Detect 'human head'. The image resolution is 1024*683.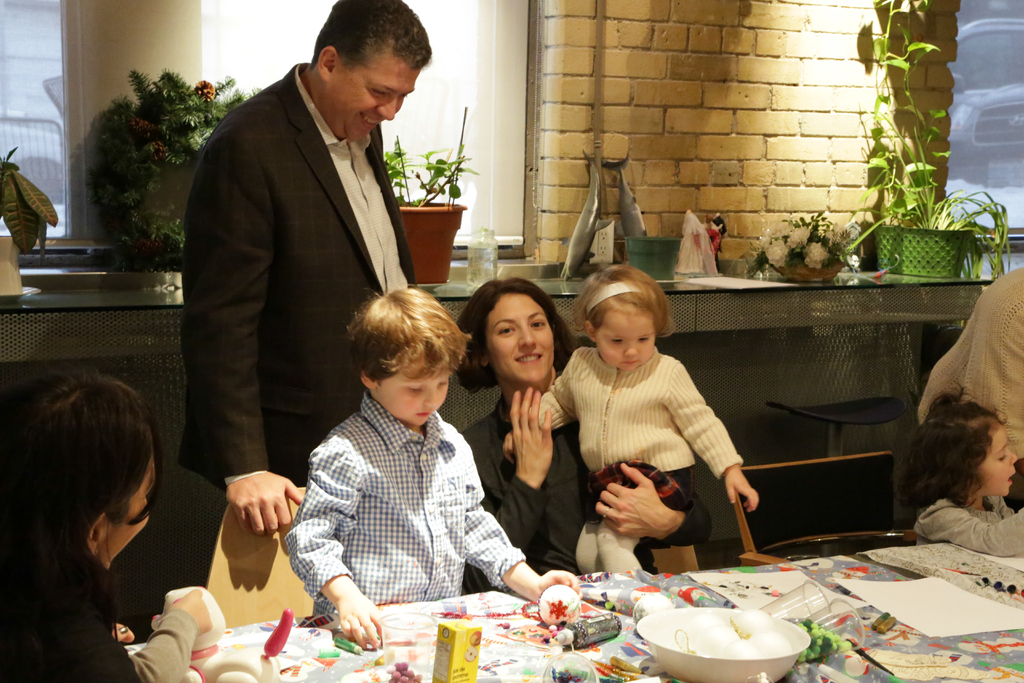
[x1=321, y1=0, x2=438, y2=145].
